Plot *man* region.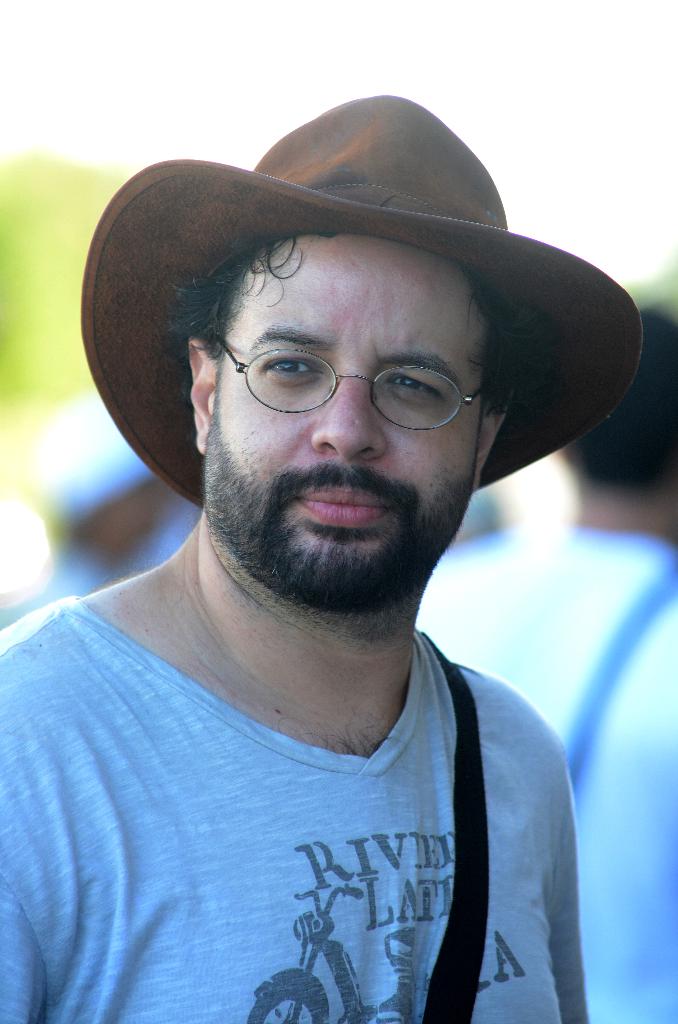
Plotted at [x1=0, y1=452, x2=190, y2=623].
